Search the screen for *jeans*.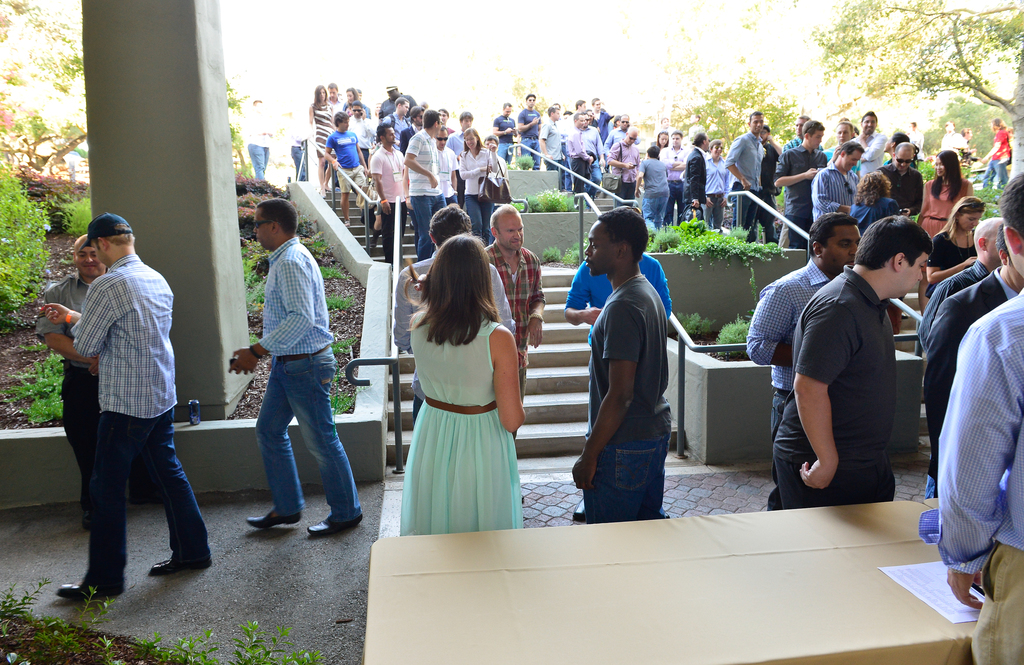
Found at region(562, 162, 570, 192).
